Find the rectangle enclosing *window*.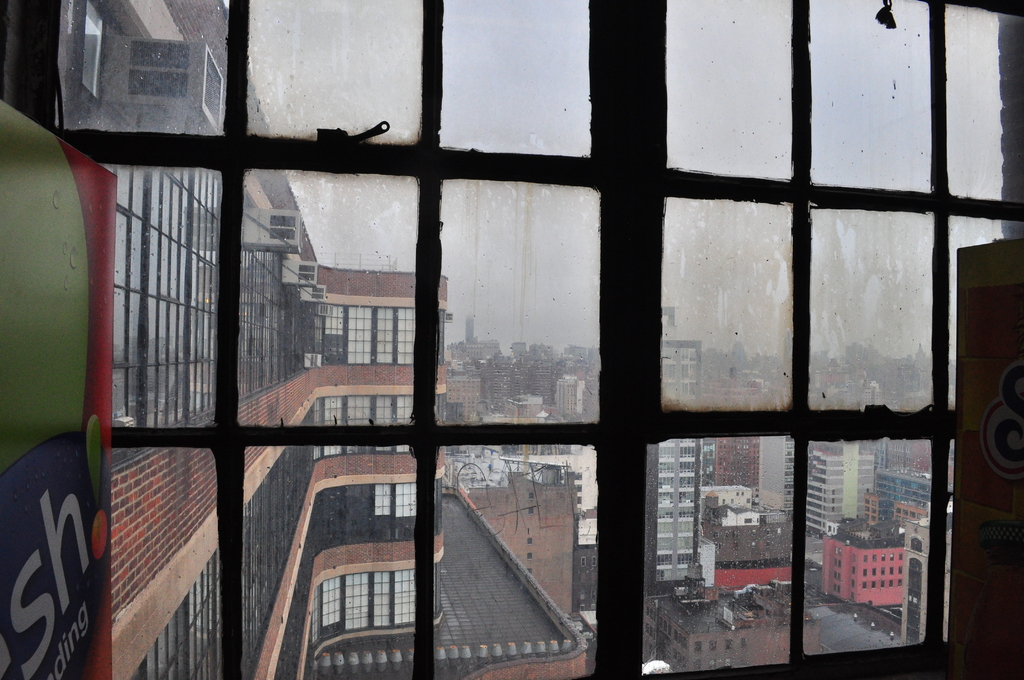
[left=0, top=0, right=1023, bottom=679].
